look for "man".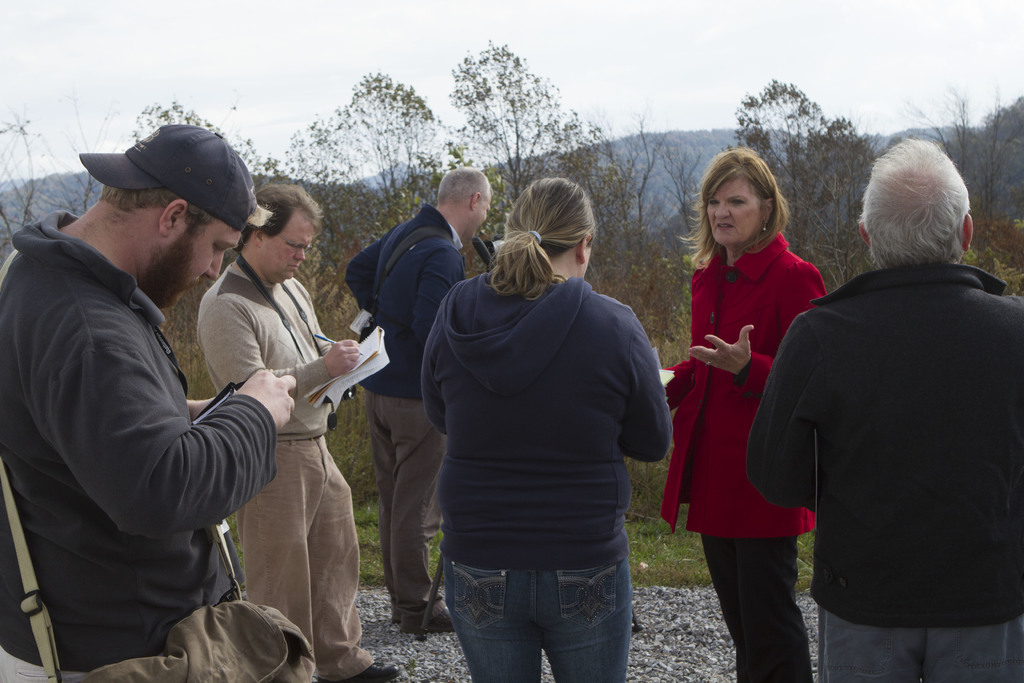
Found: box=[196, 183, 397, 682].
